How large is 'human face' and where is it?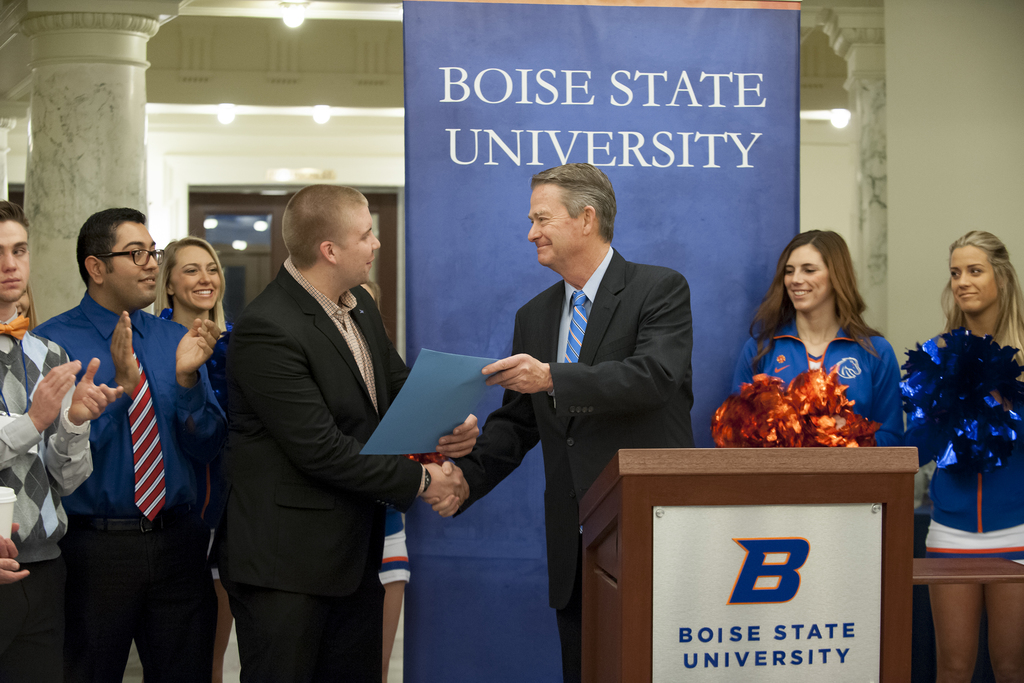
Bounding box: left=169, top=244, right=219, bottom=313.
